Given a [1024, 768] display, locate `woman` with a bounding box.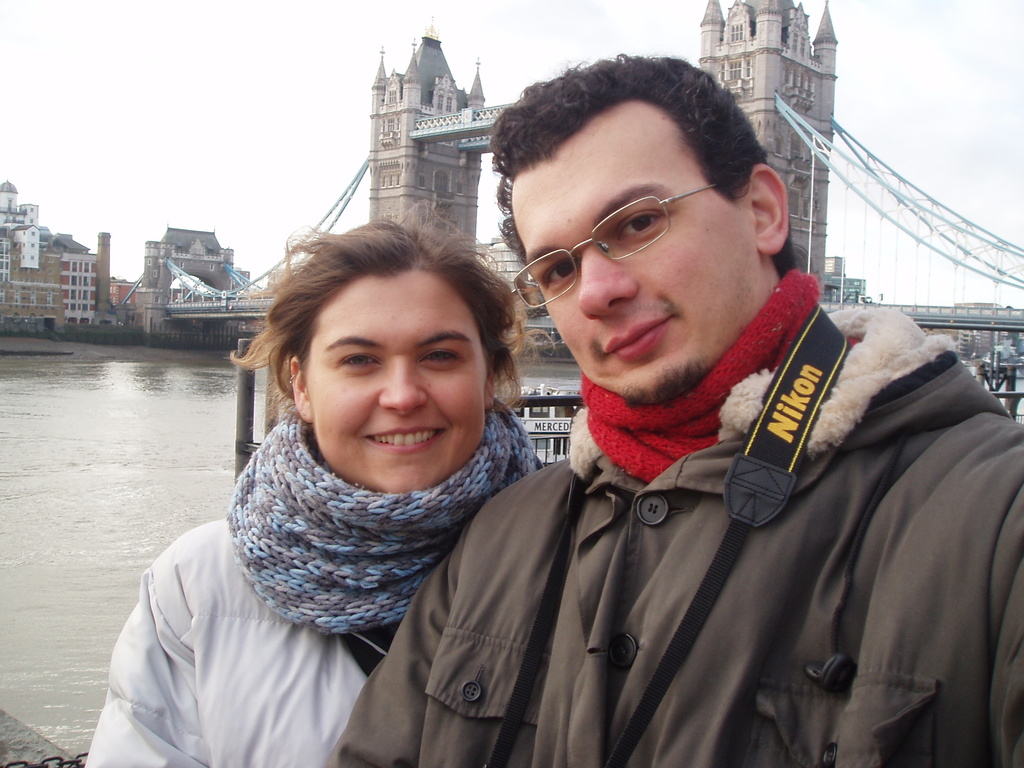
Located: select_region(83, 203, 542, 767).
